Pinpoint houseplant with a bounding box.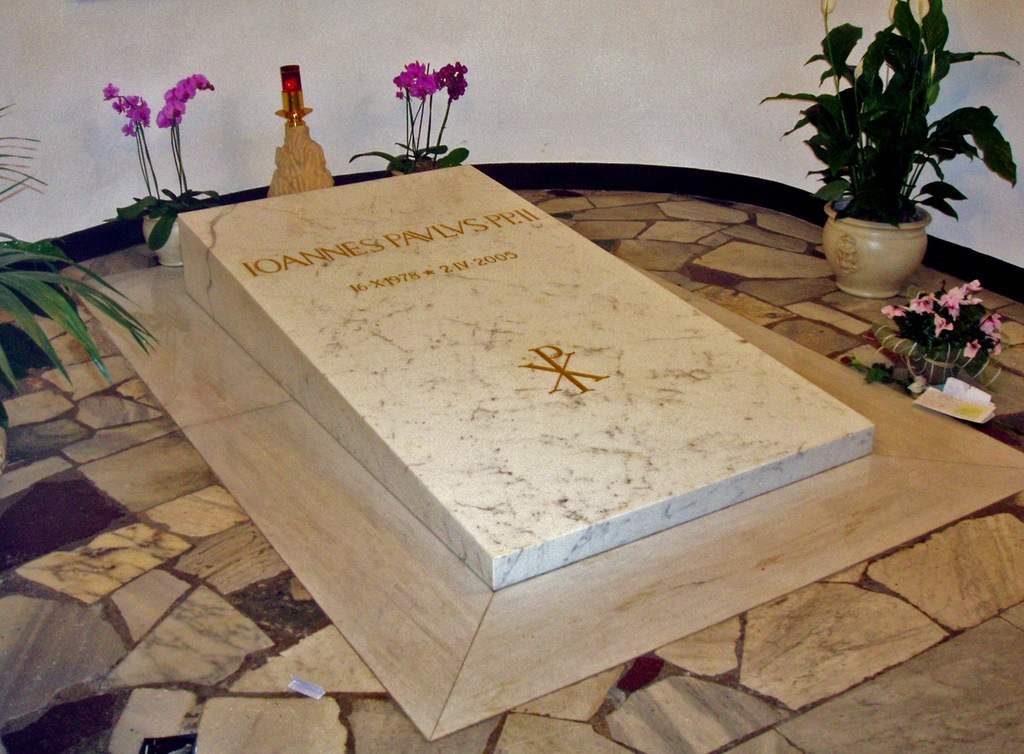
0, 99, 157, 434.
